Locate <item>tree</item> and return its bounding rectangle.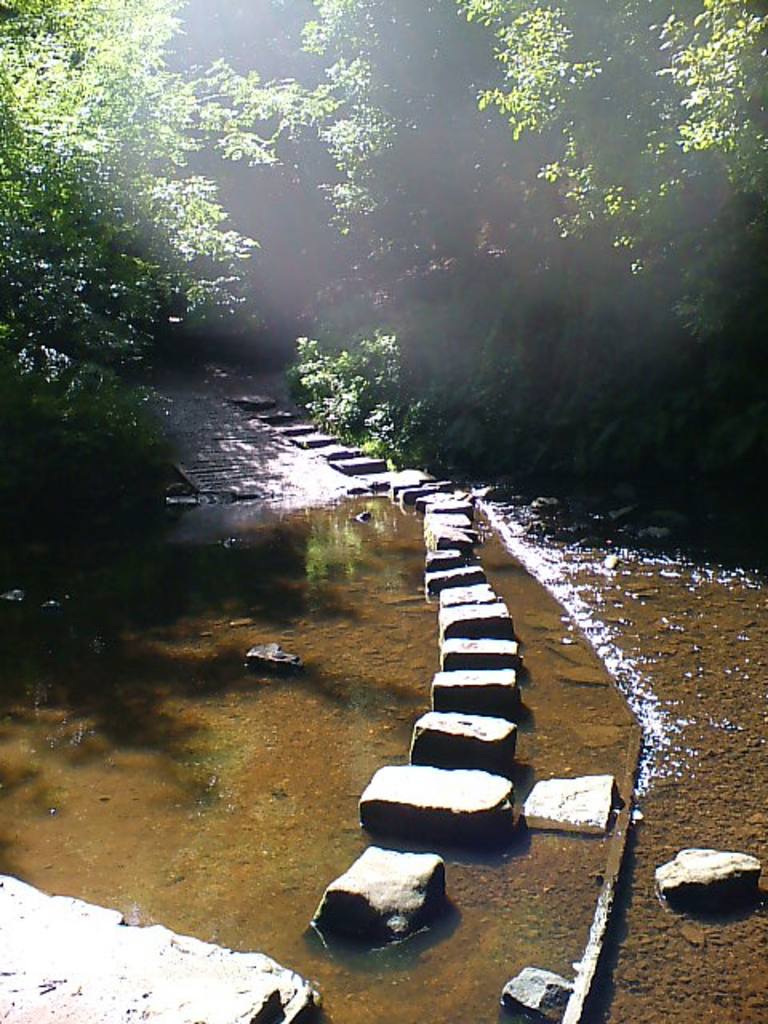
detection(0, 0, 285, 350).
